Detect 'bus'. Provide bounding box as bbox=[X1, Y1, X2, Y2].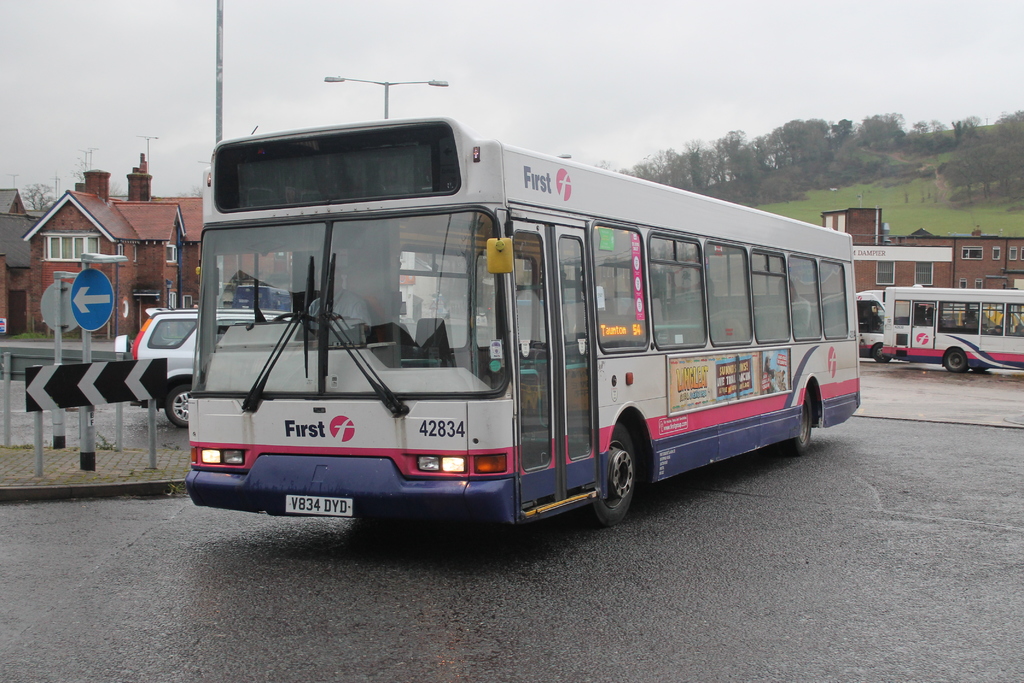
bbox=[853, 289, 884, 368].
